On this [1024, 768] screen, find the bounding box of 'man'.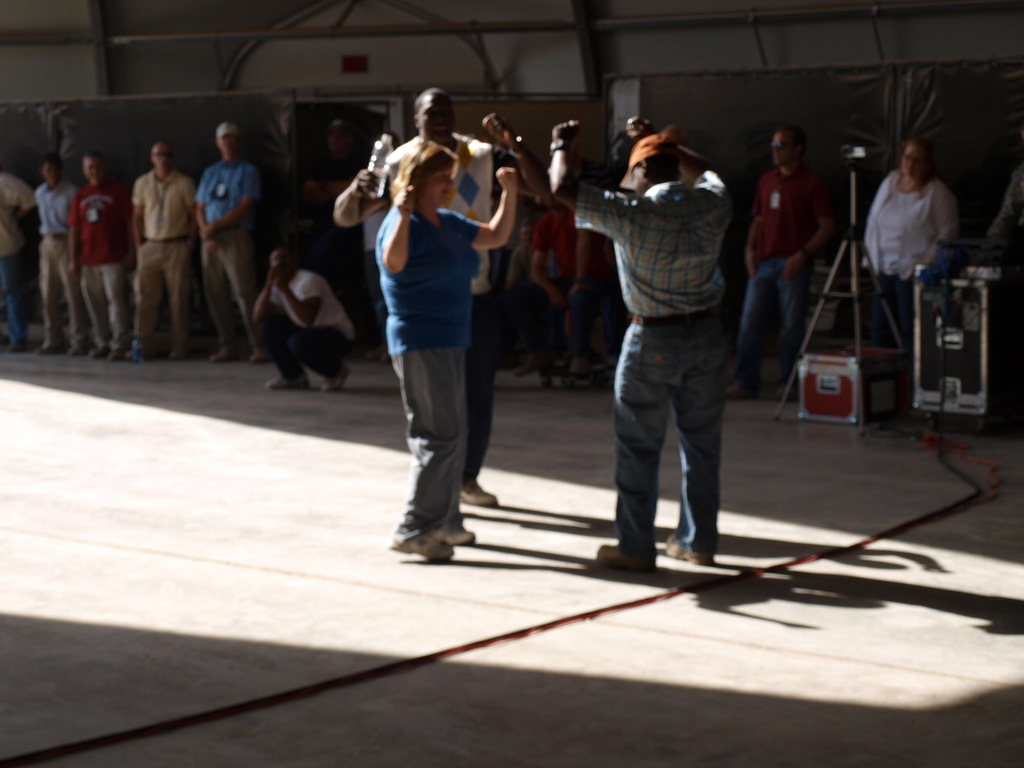
Bounding box: 196:114:263:362.
